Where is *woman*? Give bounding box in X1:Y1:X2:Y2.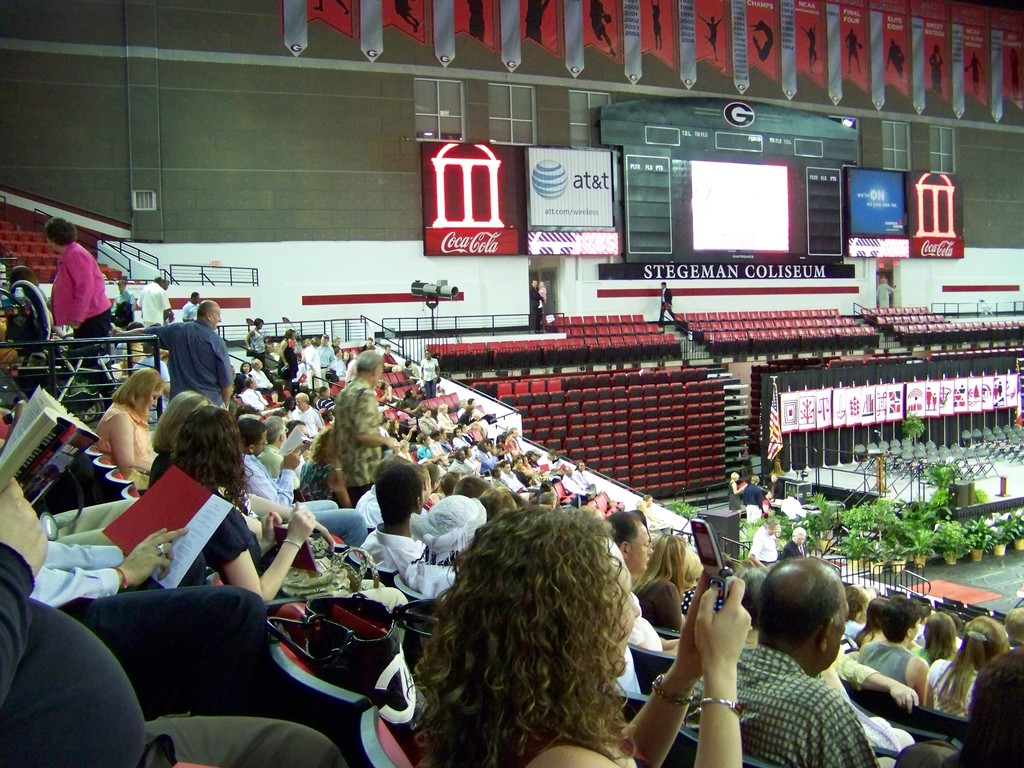
147:388:211:492.
